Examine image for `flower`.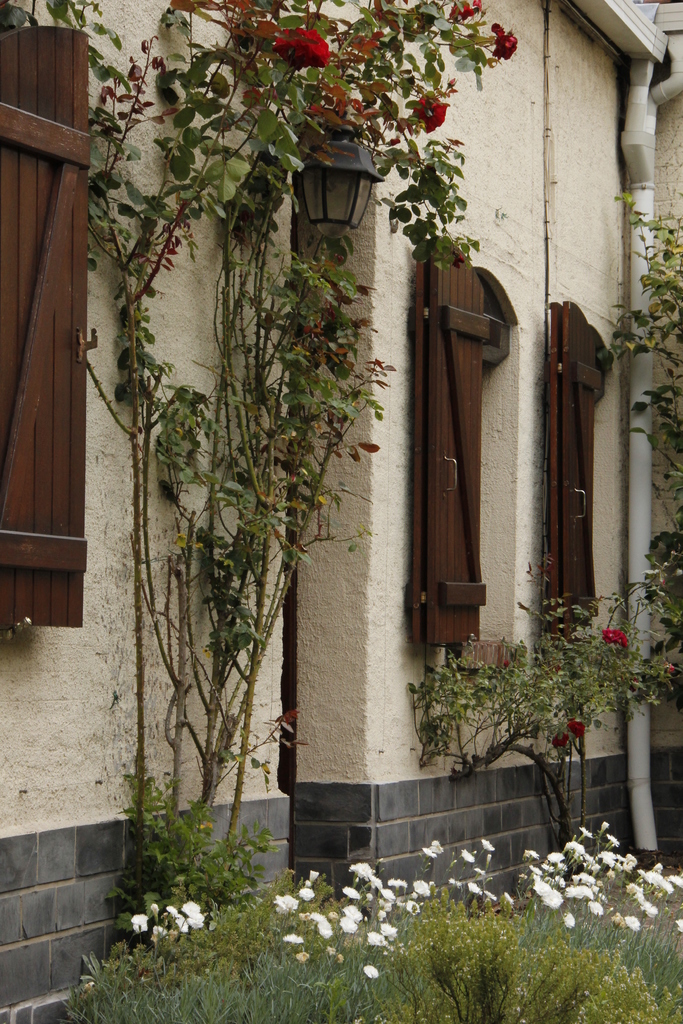
Examination result: <bbox>408, 97, 447, 134</bbox>.
